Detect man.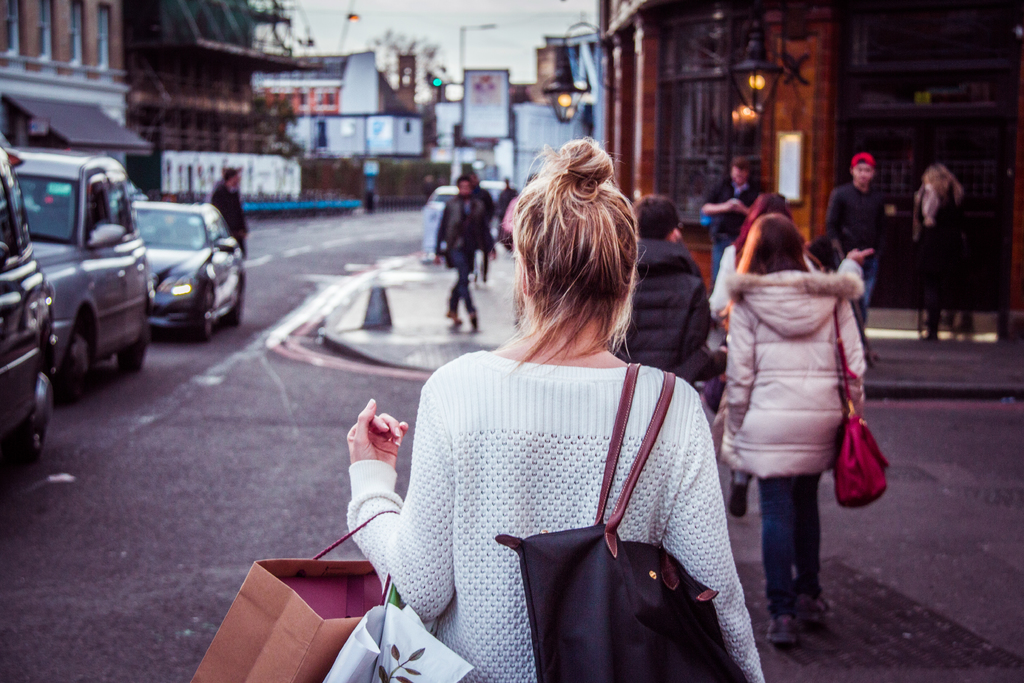
Detected at {"x1": 204, "y1": 172, "x2": 246, "y2": 267}.
